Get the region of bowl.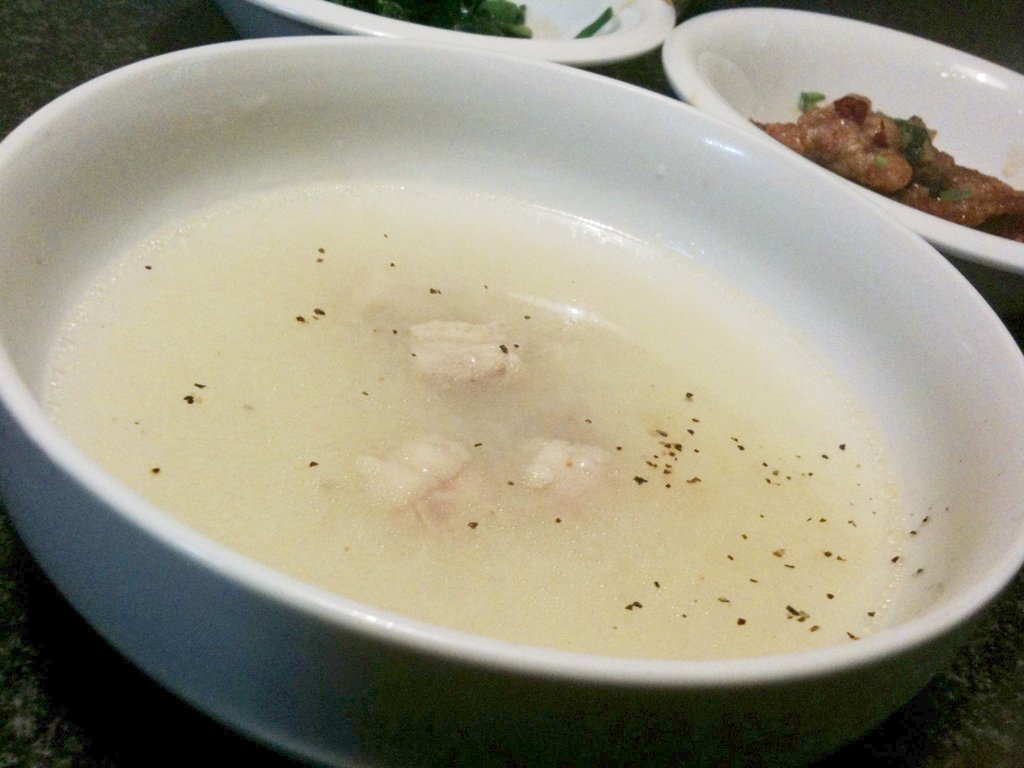
214/0/676/83.
